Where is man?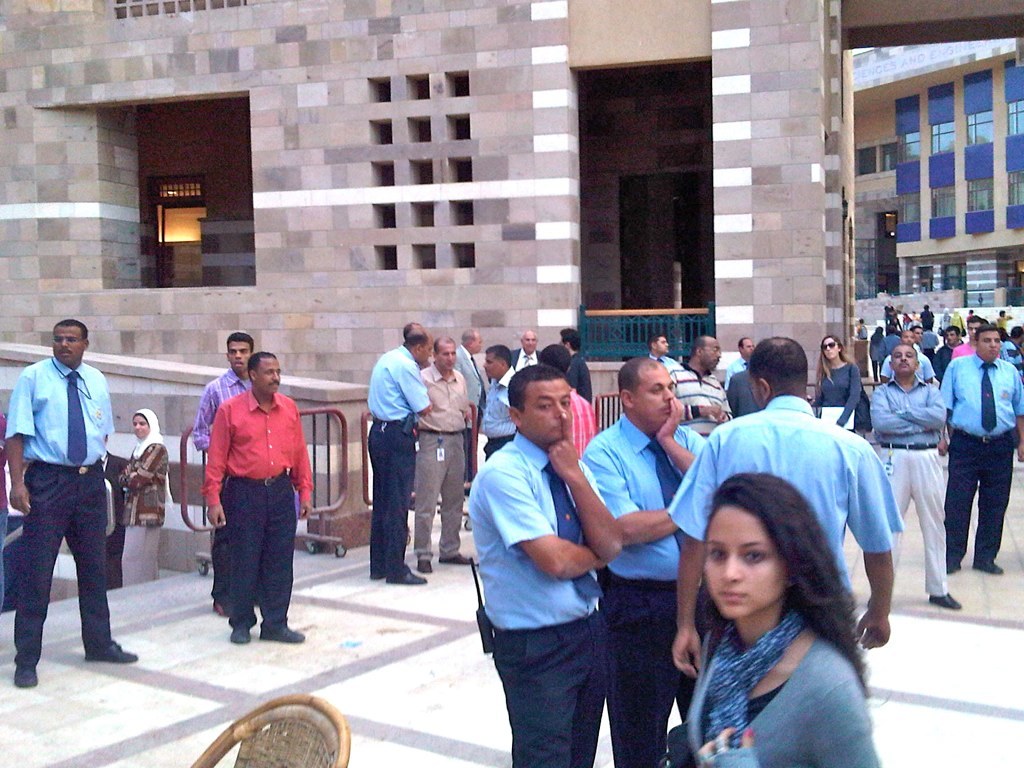
bbox=[949, 314, 985, 360].
